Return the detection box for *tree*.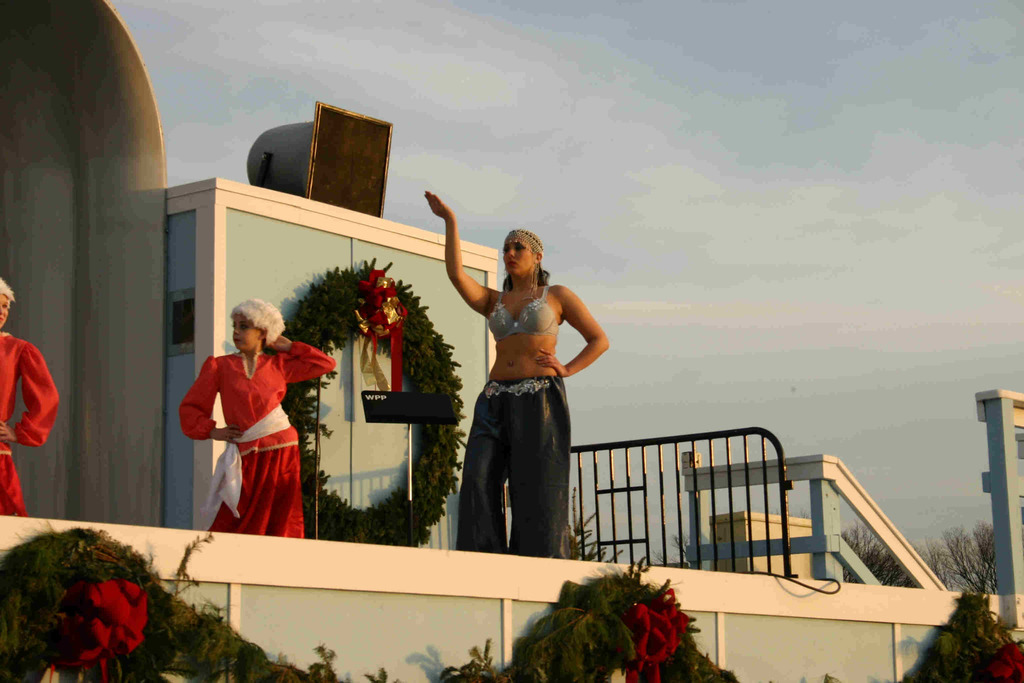
x1=663 y1=525 x2=707 y2=573.
